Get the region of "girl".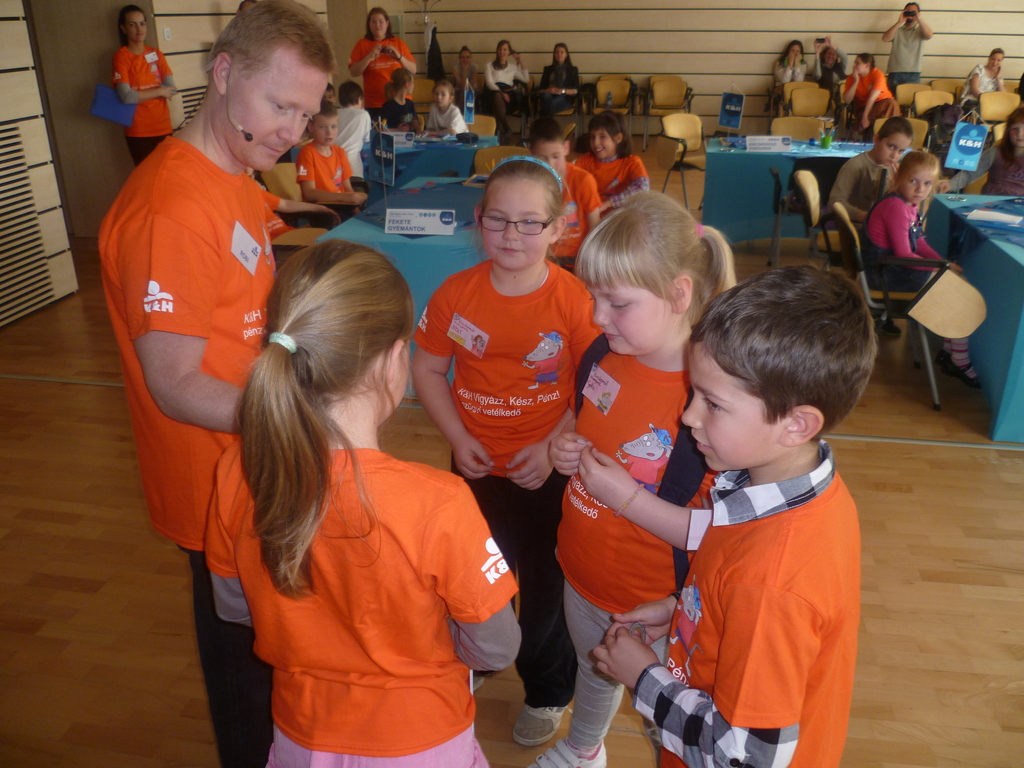
487 37 528 95.
